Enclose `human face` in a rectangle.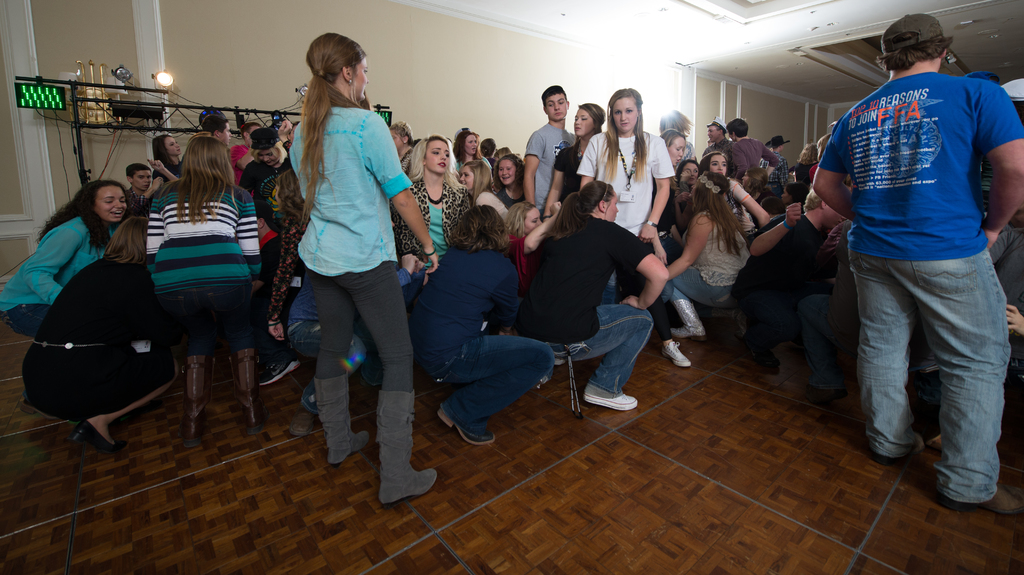
box(462, 136, 481, 155).
